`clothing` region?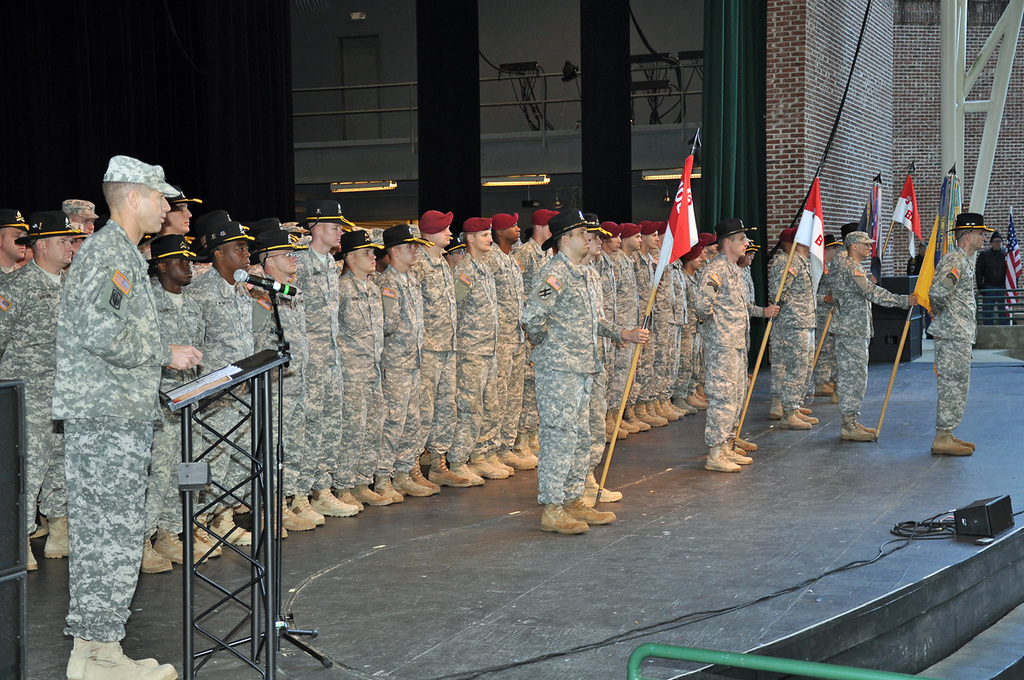
<bbox>980, 248, 1010, 323</bbox>
